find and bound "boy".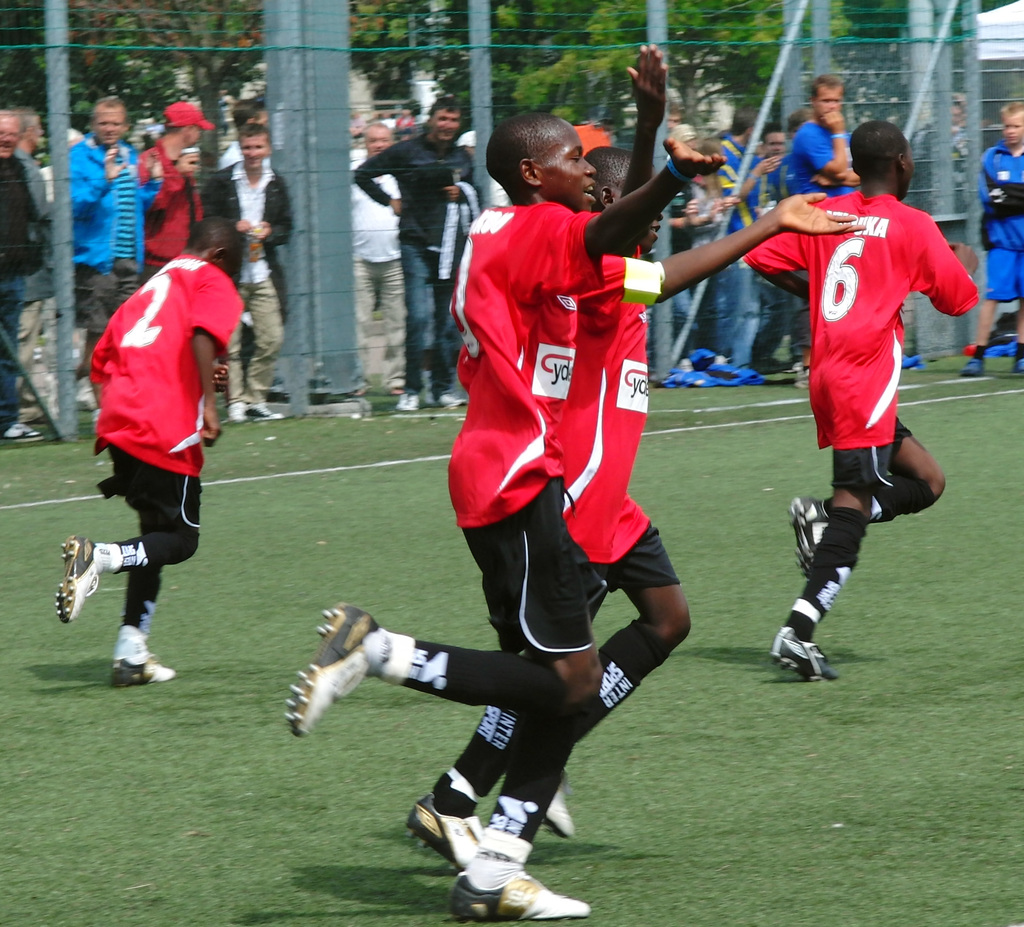
Bound: (289, 101, 743, 926).
